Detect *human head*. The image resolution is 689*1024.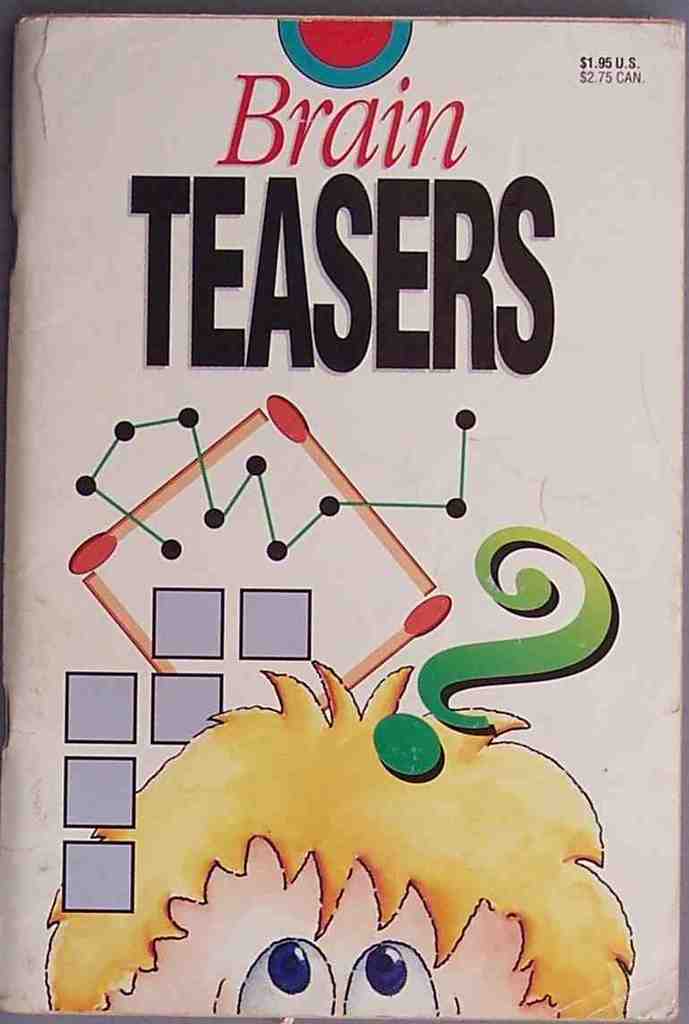
bbox(43, 659, 636, 1023).
